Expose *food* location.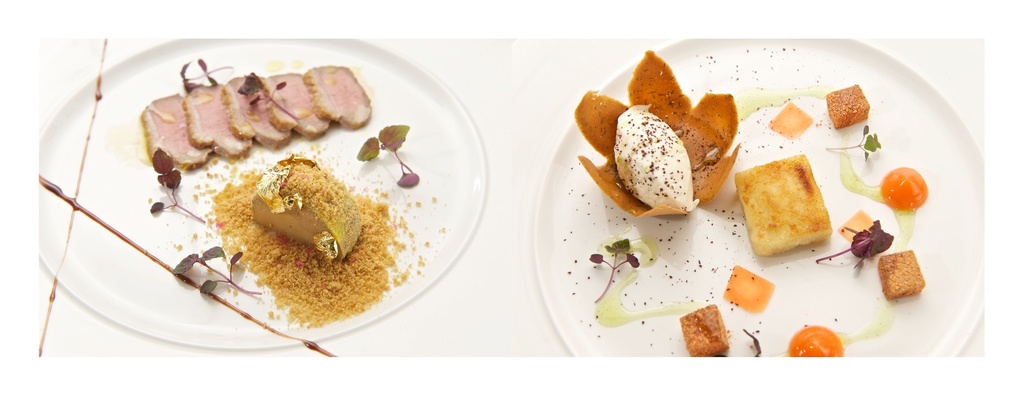
Exposed at box(220, 71, 294, 149).
